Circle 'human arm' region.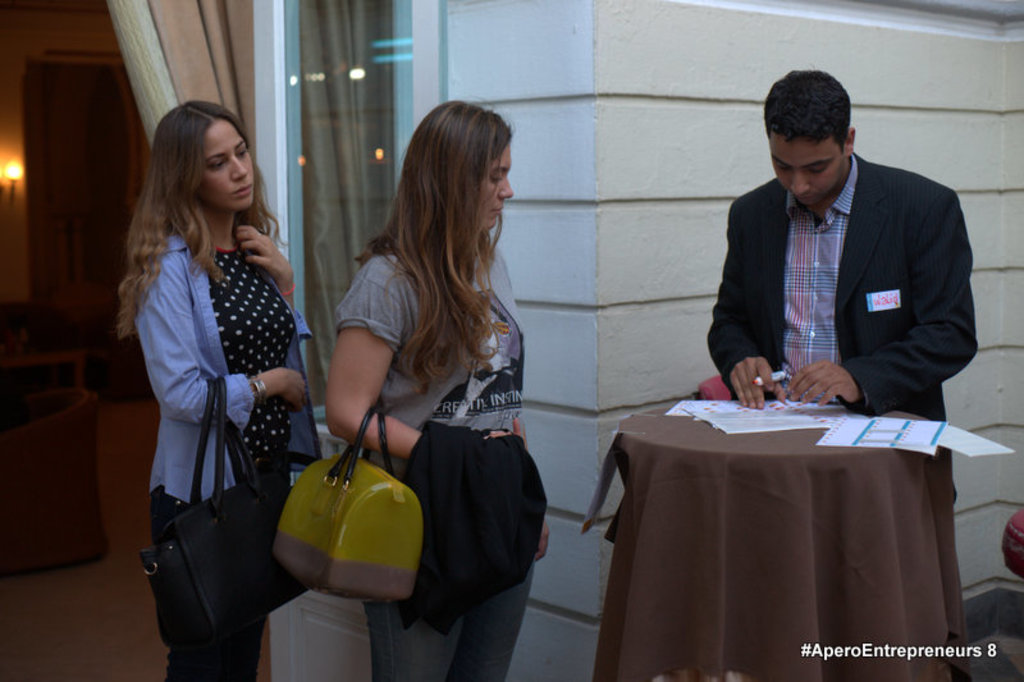
Region: <bbox>712, 206, 785, 413</bbox>.
